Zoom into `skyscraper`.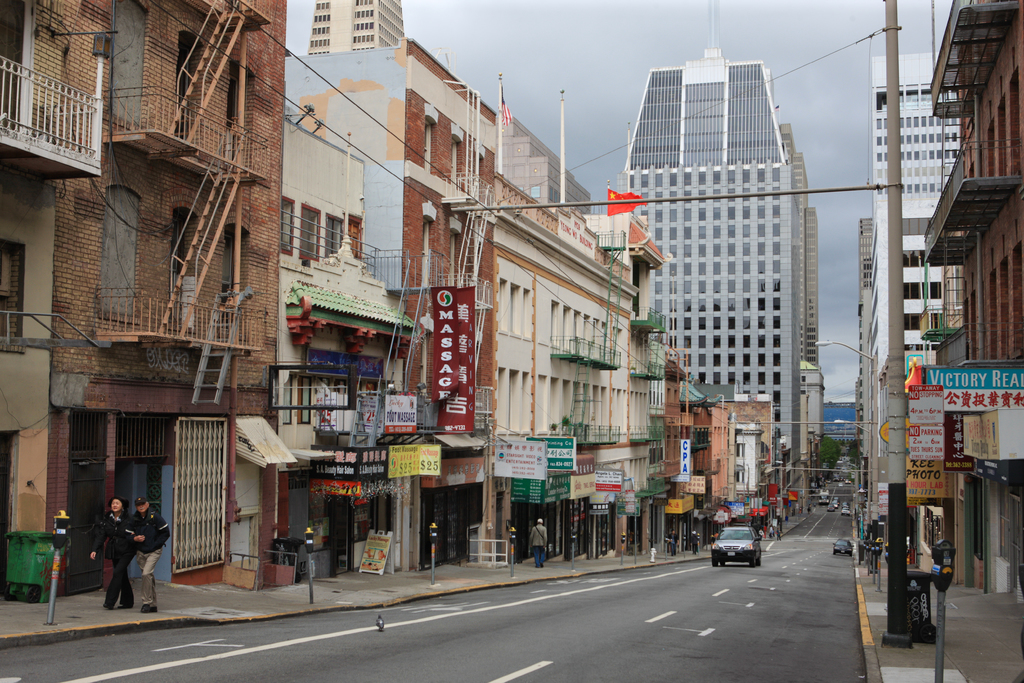
Zoom target: 301 0 412 61.
